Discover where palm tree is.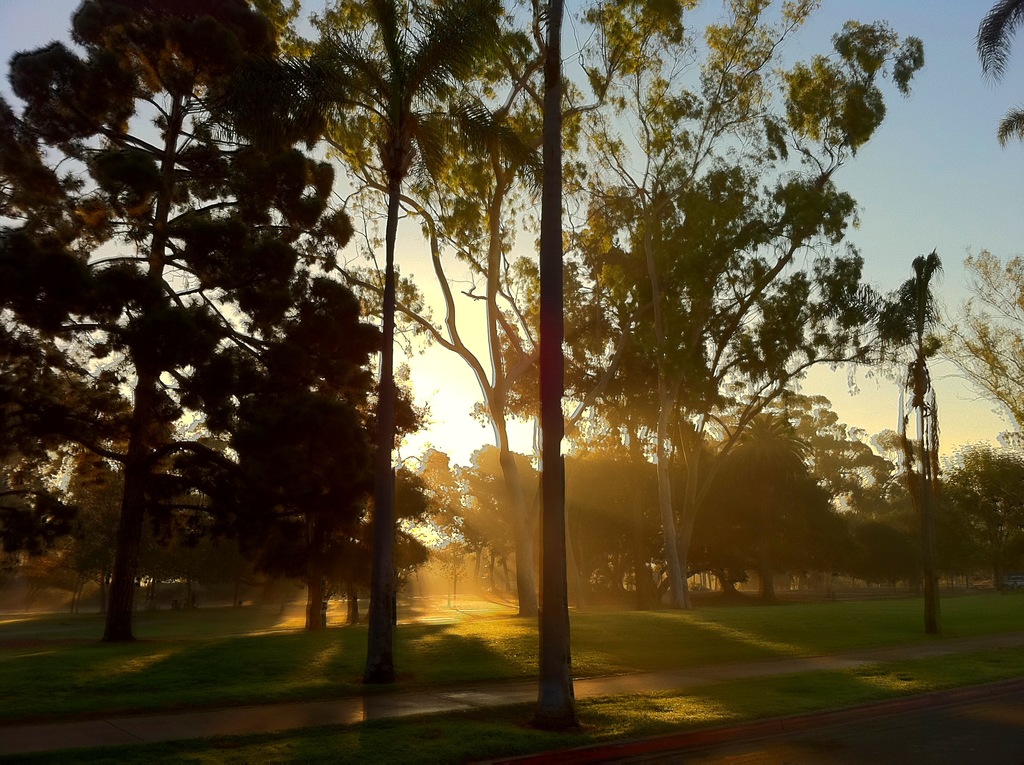
Discovered at box(403, 447, 462, 550).
